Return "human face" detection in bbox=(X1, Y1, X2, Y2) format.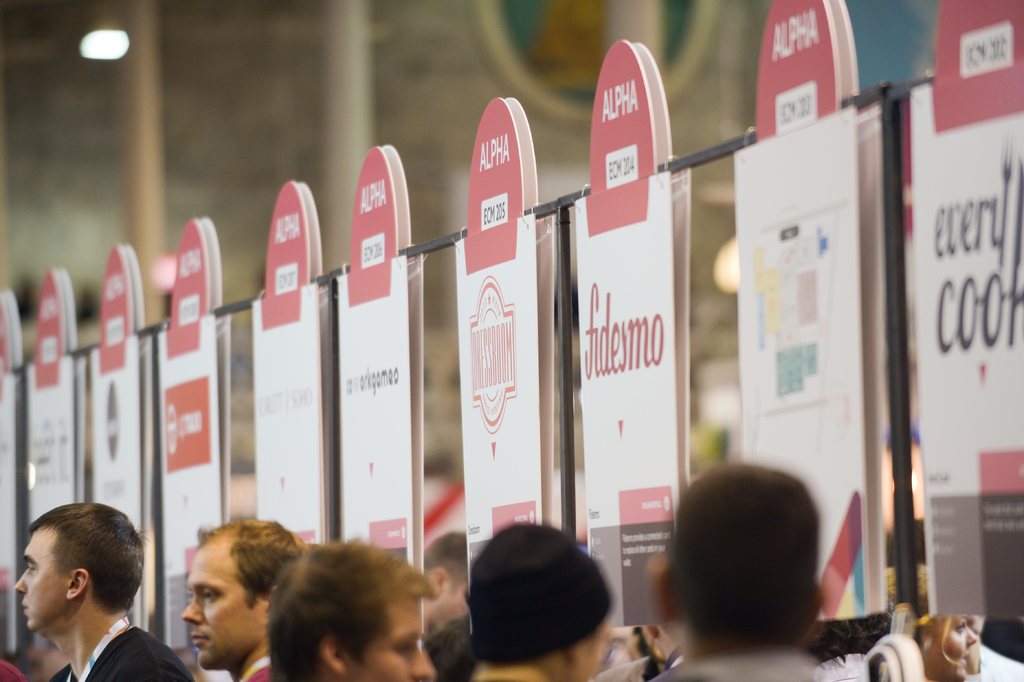
bbox=(922, 615, 977, 681).
